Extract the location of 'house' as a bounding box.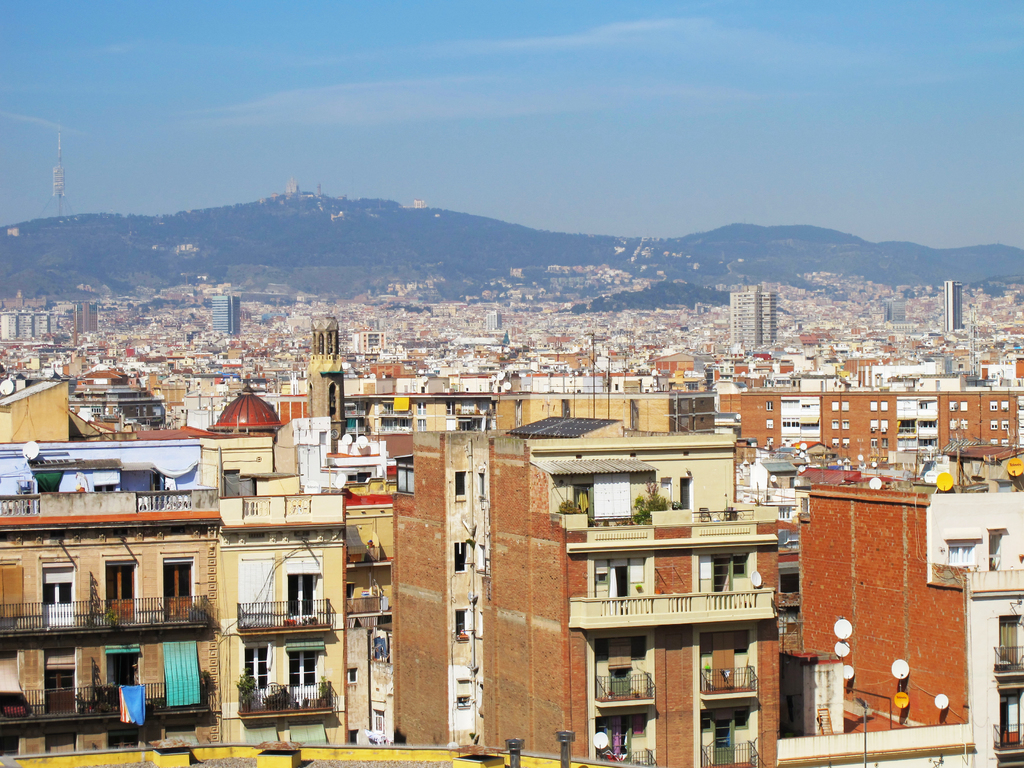
765,561,1022,767.
